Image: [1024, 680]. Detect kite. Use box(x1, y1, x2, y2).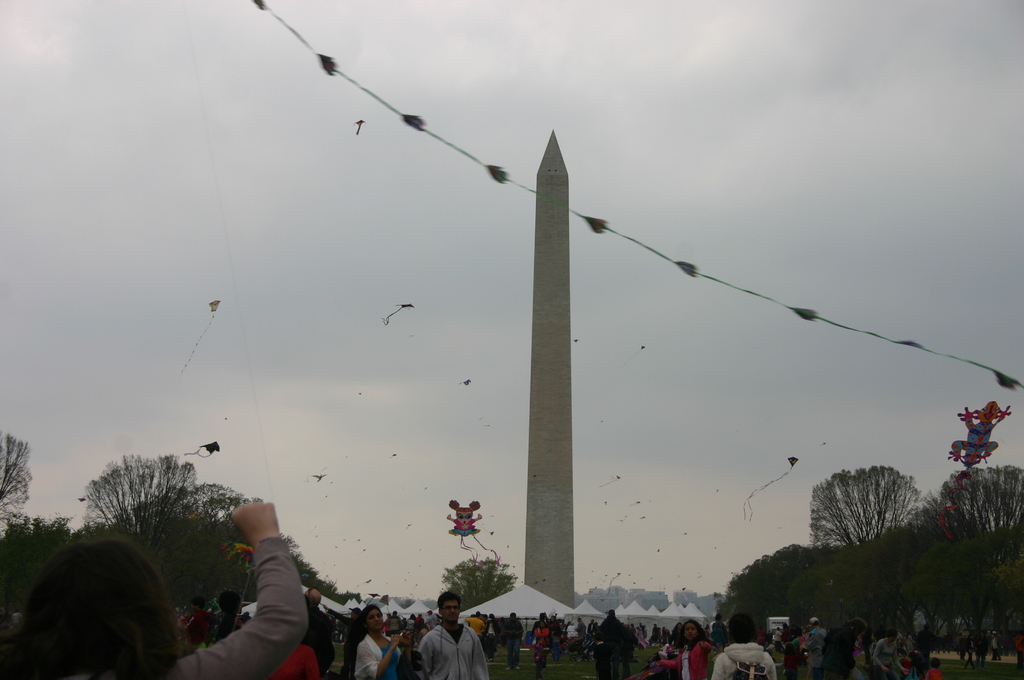
box(378, 592, 392, 607).
